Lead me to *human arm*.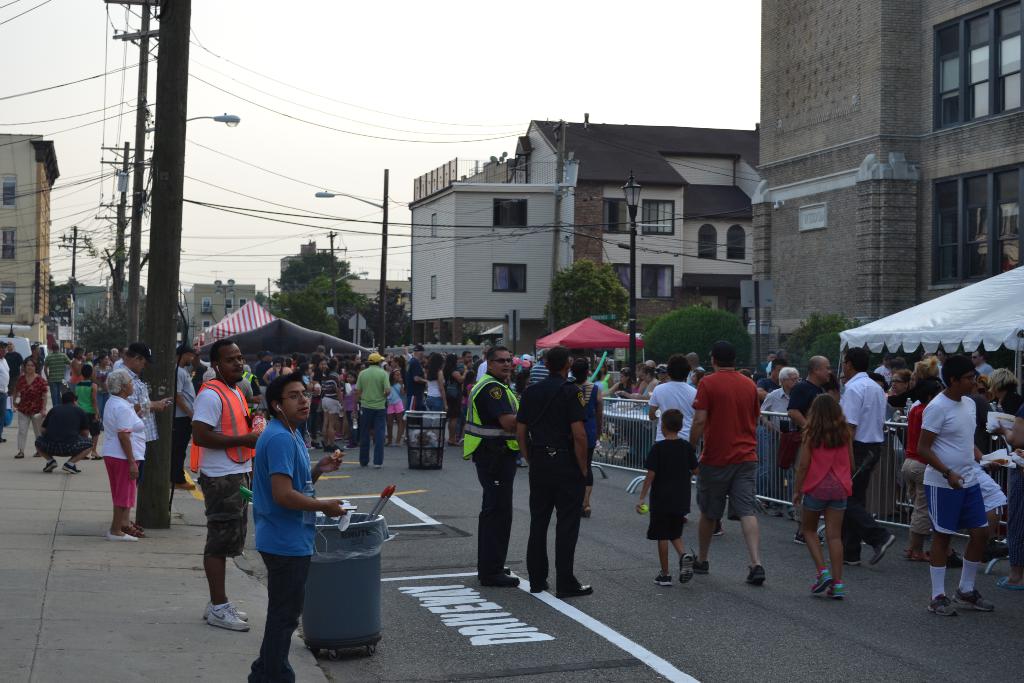
Lead to 152:399:166:409.
